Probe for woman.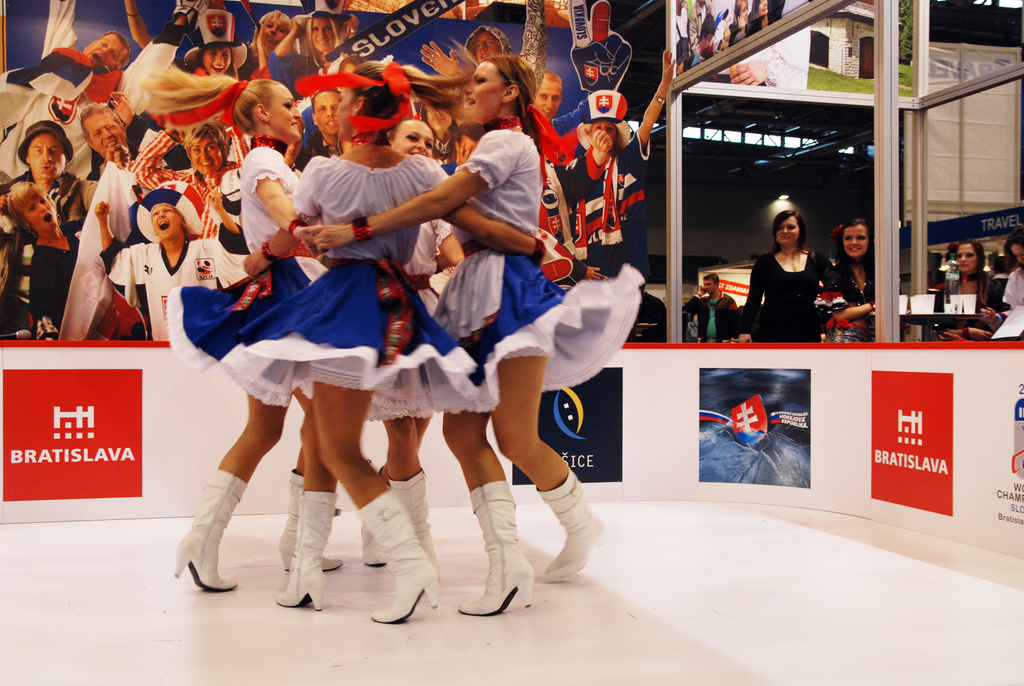
Probe result: 817, 213, 878, 323.
